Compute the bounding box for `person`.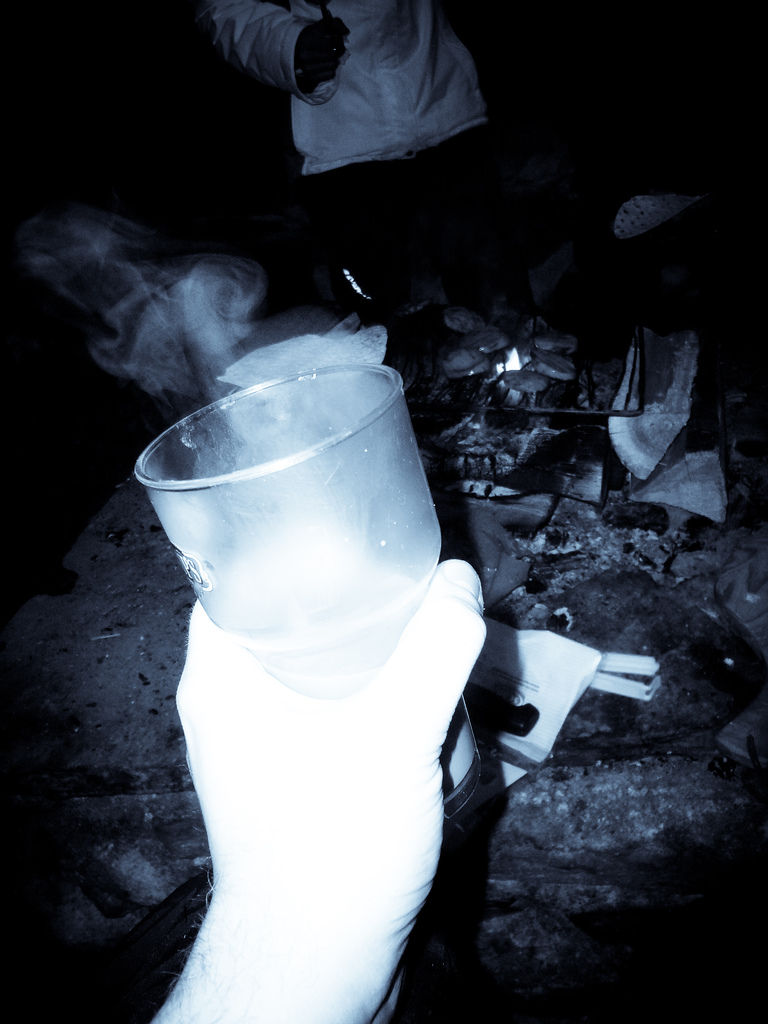
box=[231, 0, 508, 198].
